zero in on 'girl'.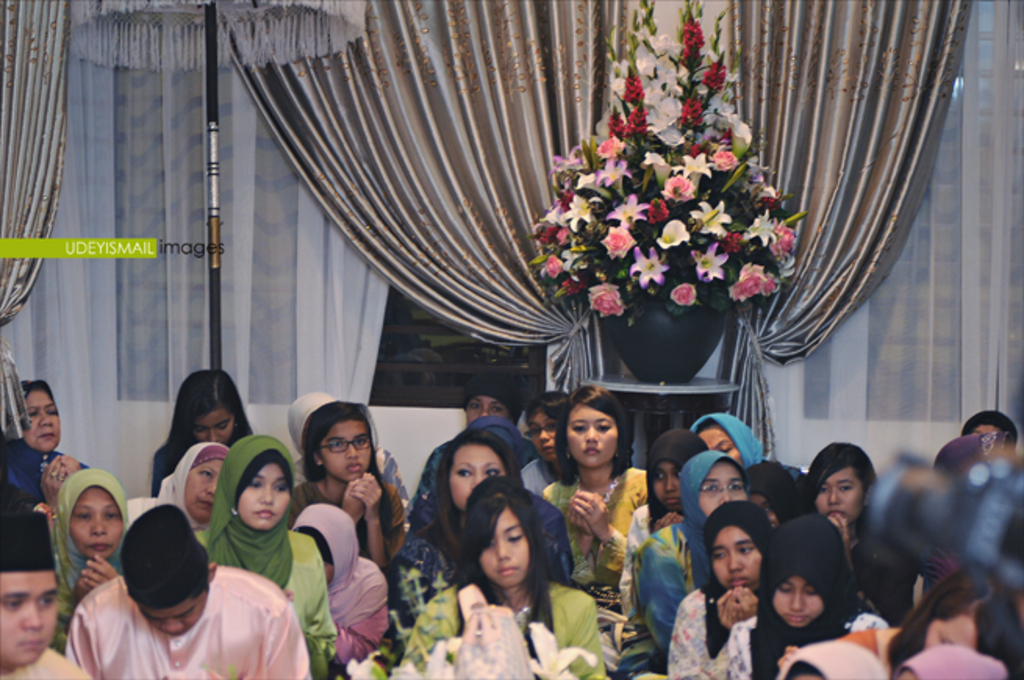
Zeroed in: [left=804, top=442, right=916, bottom=633].
